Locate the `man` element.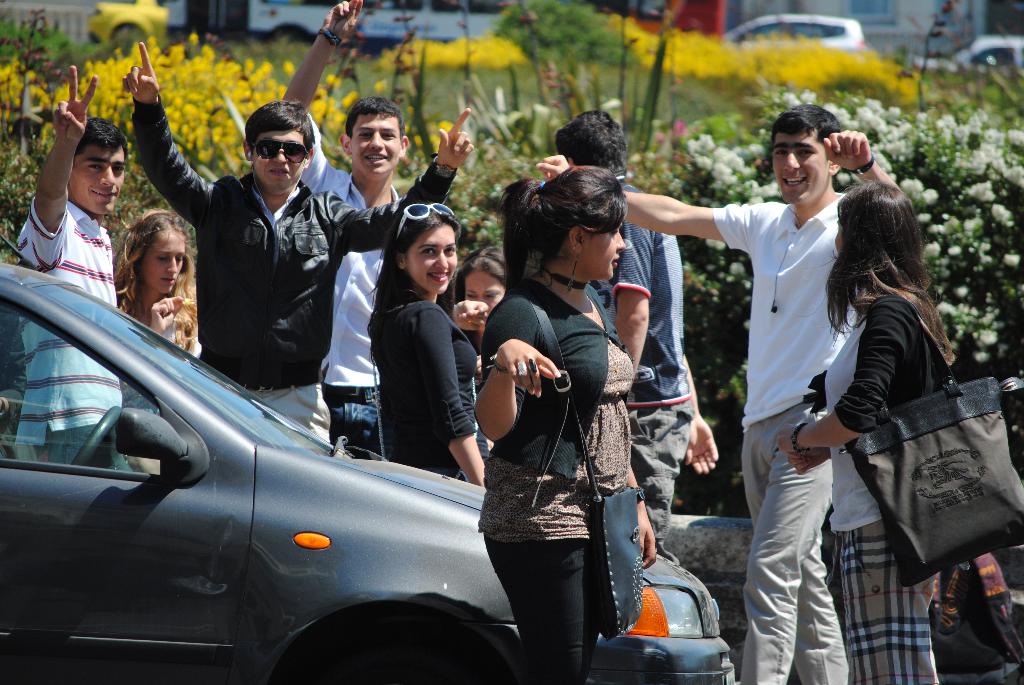
Element bbox: 12 59 135 474.
